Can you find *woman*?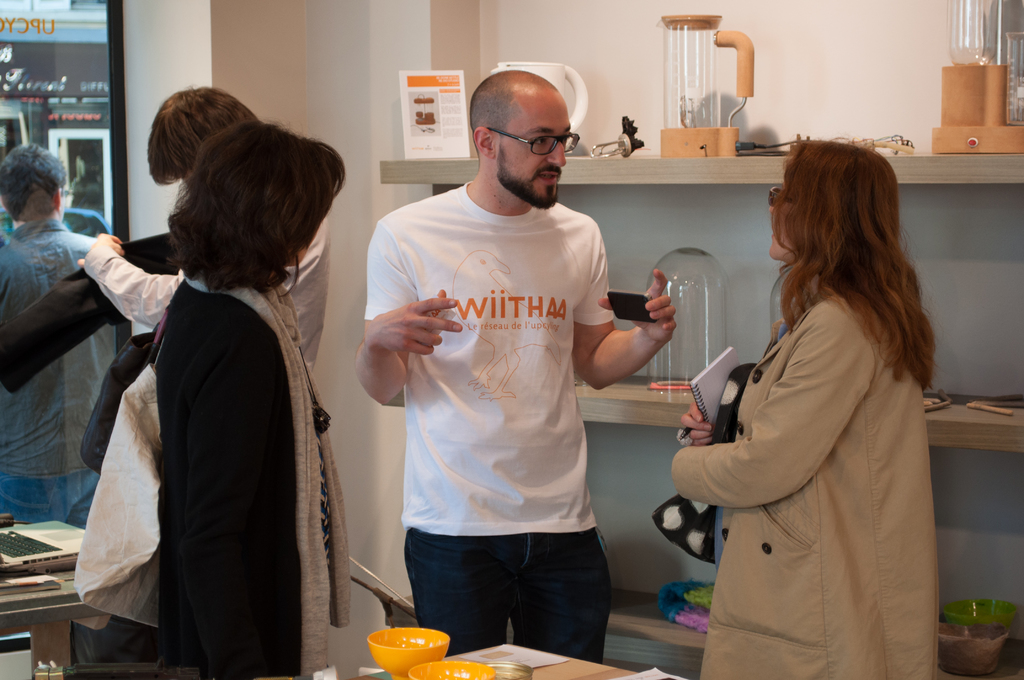
Yes, bounding box: BBox(667, 147, 946, 658).
